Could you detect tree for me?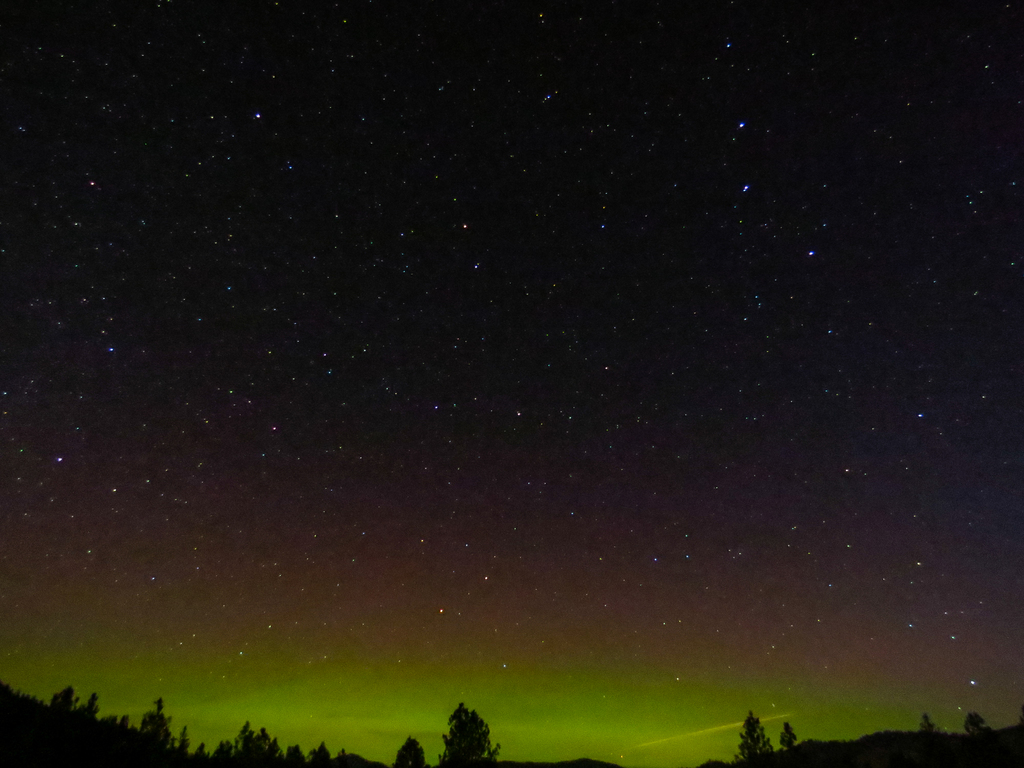
Detection result: (x1=0, y1=681, x2=428, y2=767).
